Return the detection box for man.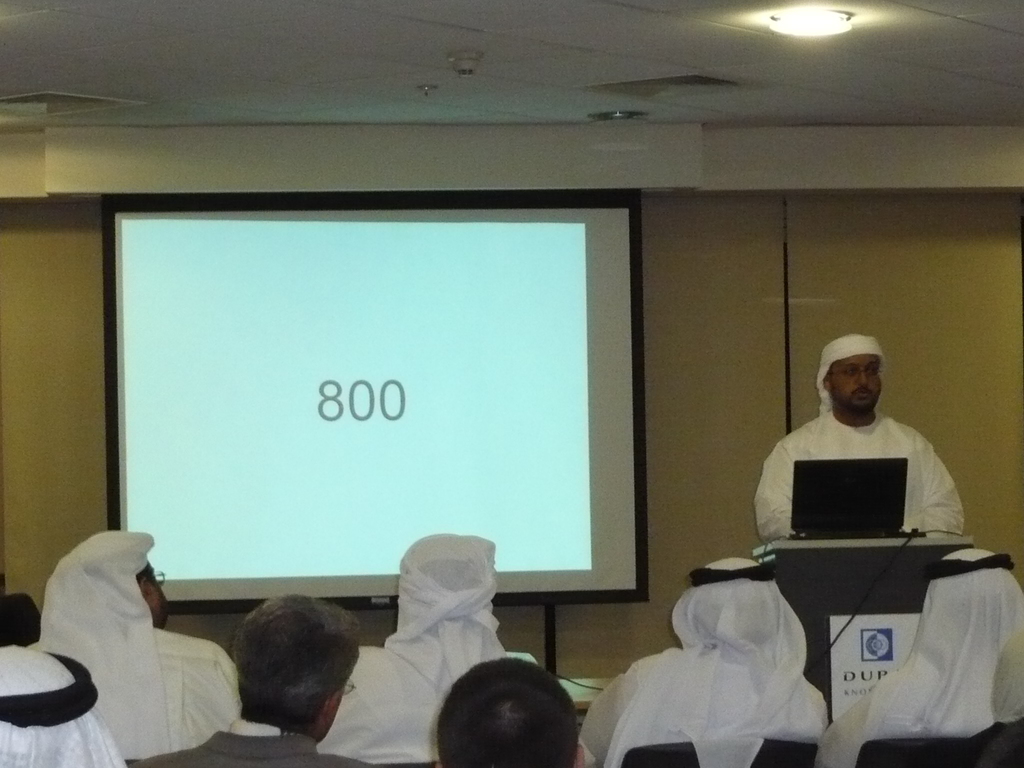
<bbox>40, 528, 247, 762</bbox>.
